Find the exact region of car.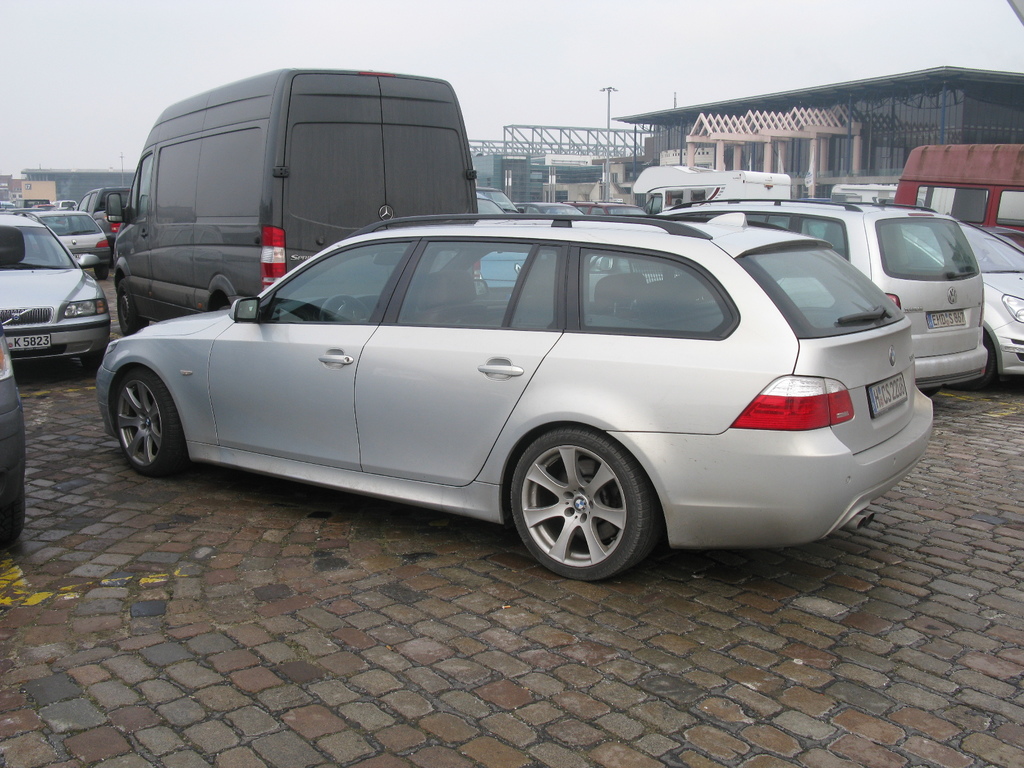
Exact region: <region>84, 188, 131, 266</region>.
